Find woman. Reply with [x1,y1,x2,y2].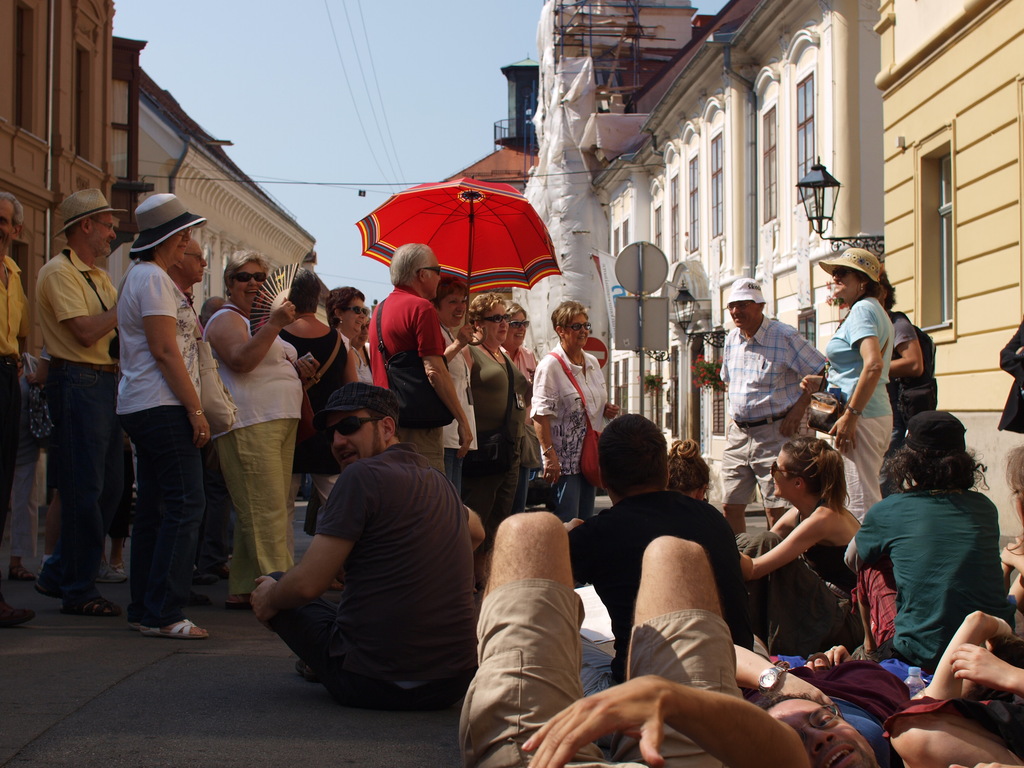
[529,292,625,517].
